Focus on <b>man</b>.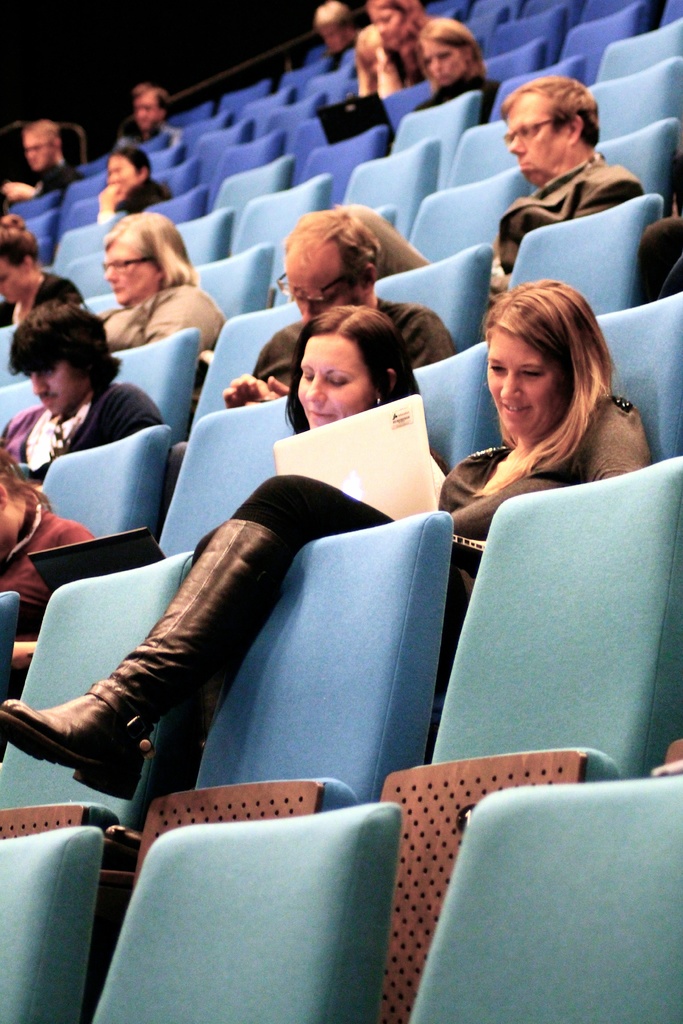
Focused at <bbox>117, 83, 166, 151</bbox>.
